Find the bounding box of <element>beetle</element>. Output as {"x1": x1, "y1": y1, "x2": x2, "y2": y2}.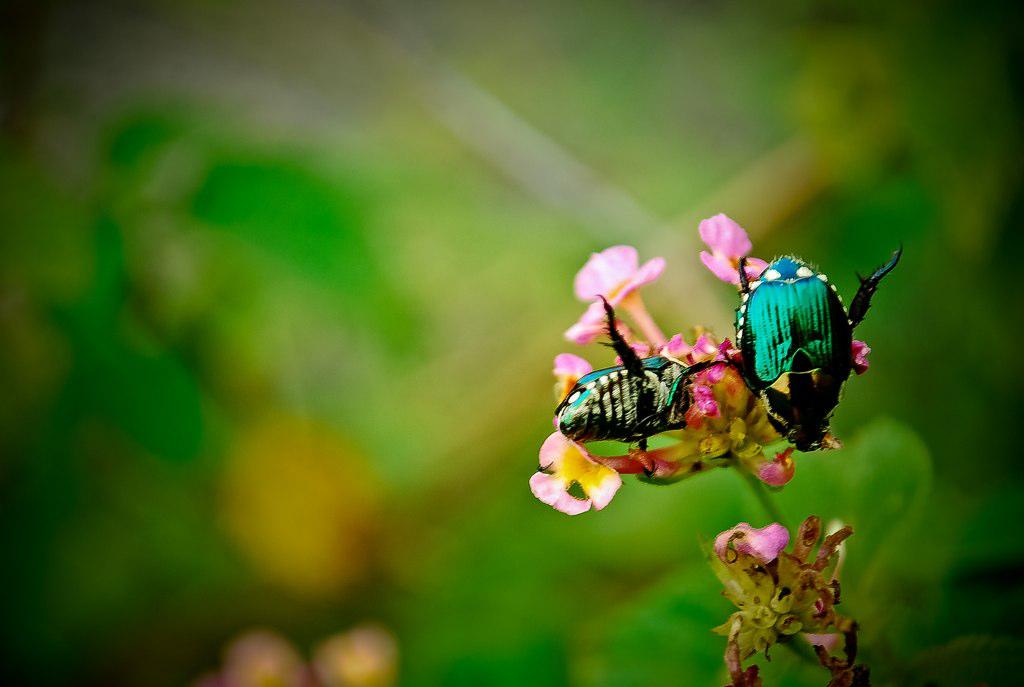
{"x1": 554, "y1": 296, "x2": 788, "y2": 481}.
